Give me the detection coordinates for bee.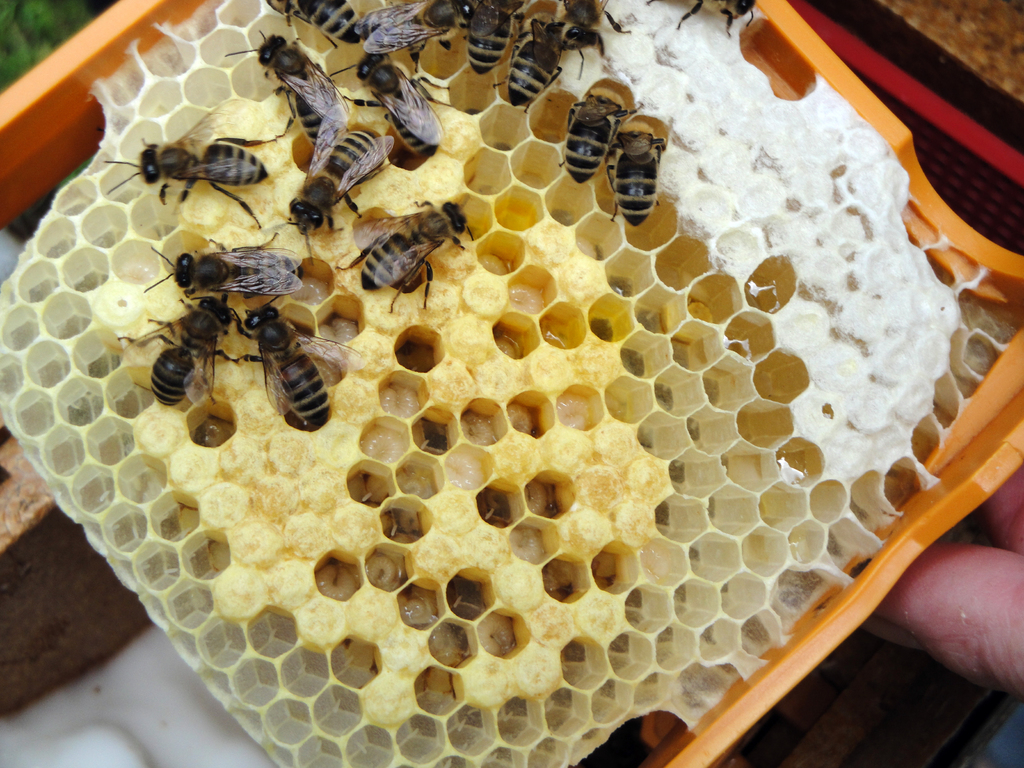
(x1=223, y1=292, x2=382, y2=417).
